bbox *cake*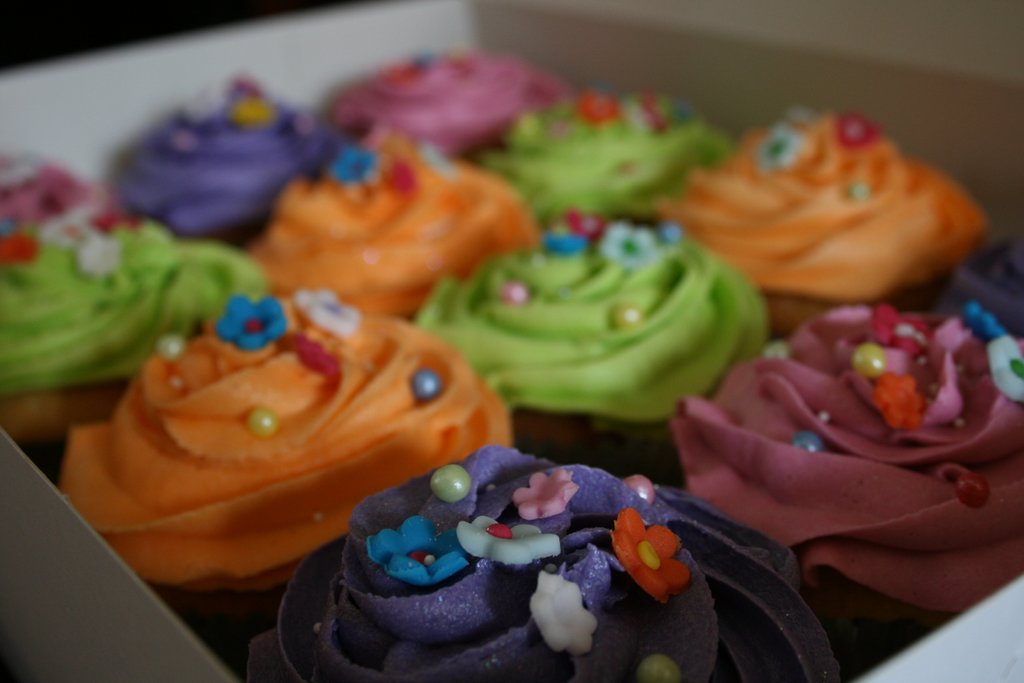
Rect(58, 293, 514, 592)
